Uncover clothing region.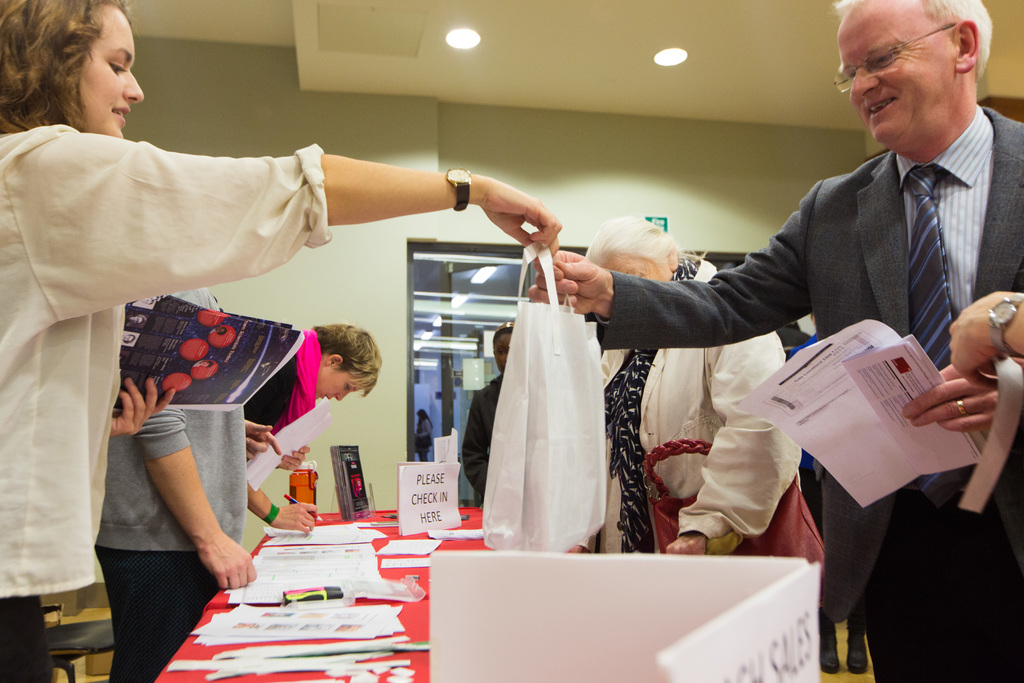
Uncovered: [596, 253, 826, 563].
